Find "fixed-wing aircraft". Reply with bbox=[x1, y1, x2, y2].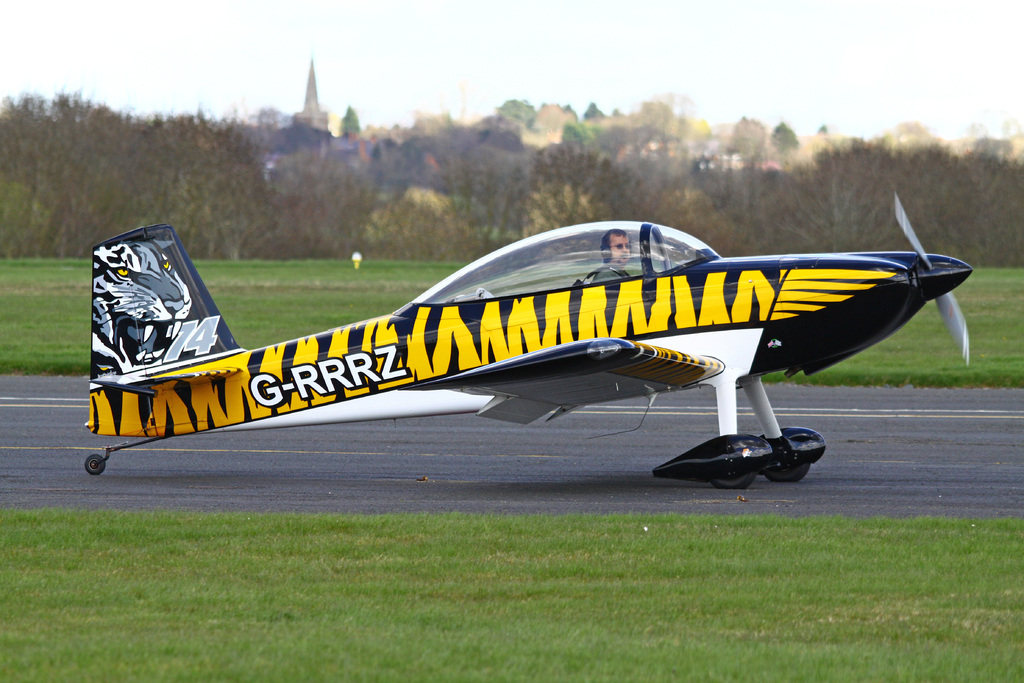
bbox=[79, 188, 973, 492].
